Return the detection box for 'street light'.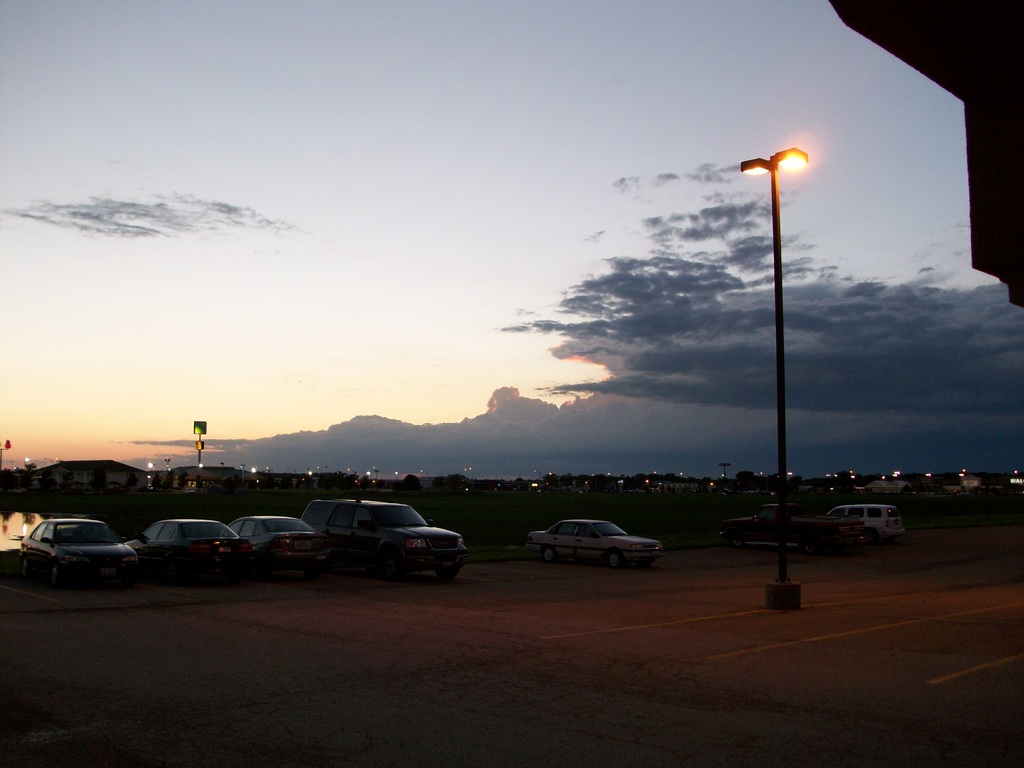
<bbox>460, 468, 470, 478</bbox>.
